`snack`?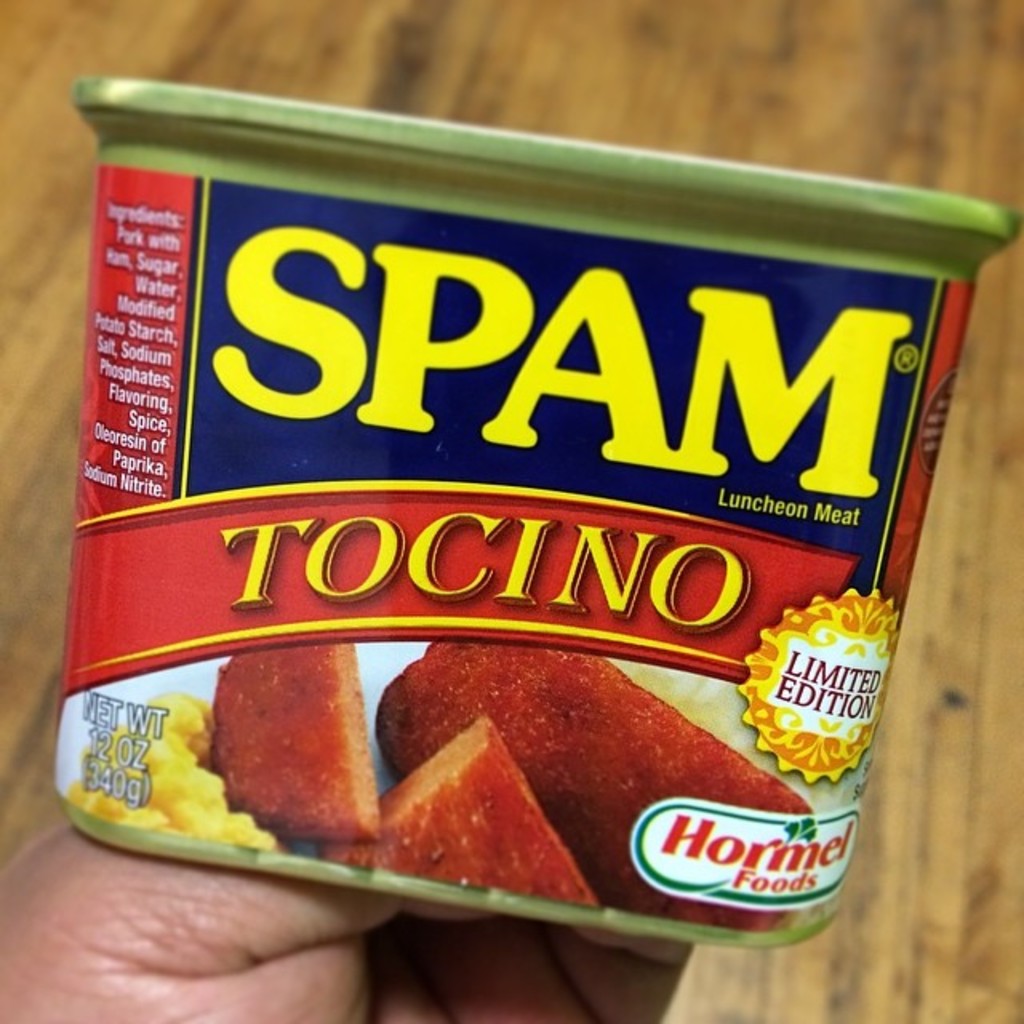
Rect(374, 630, 830, 936)
